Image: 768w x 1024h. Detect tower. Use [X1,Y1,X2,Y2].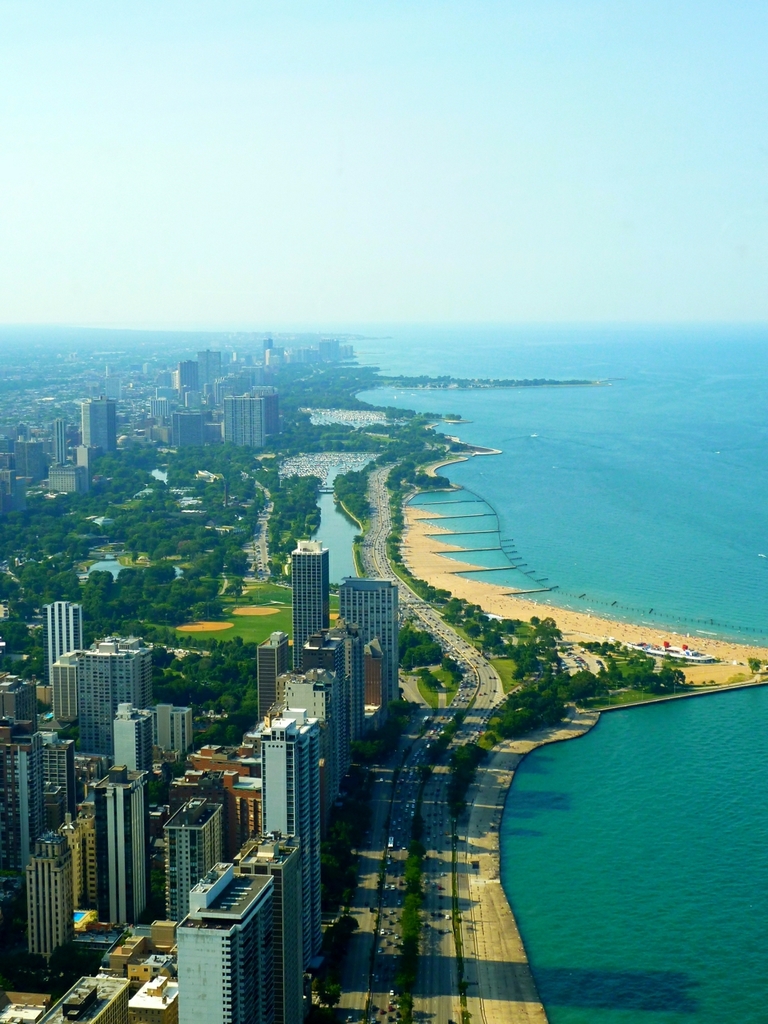
[81,394,121,466].
